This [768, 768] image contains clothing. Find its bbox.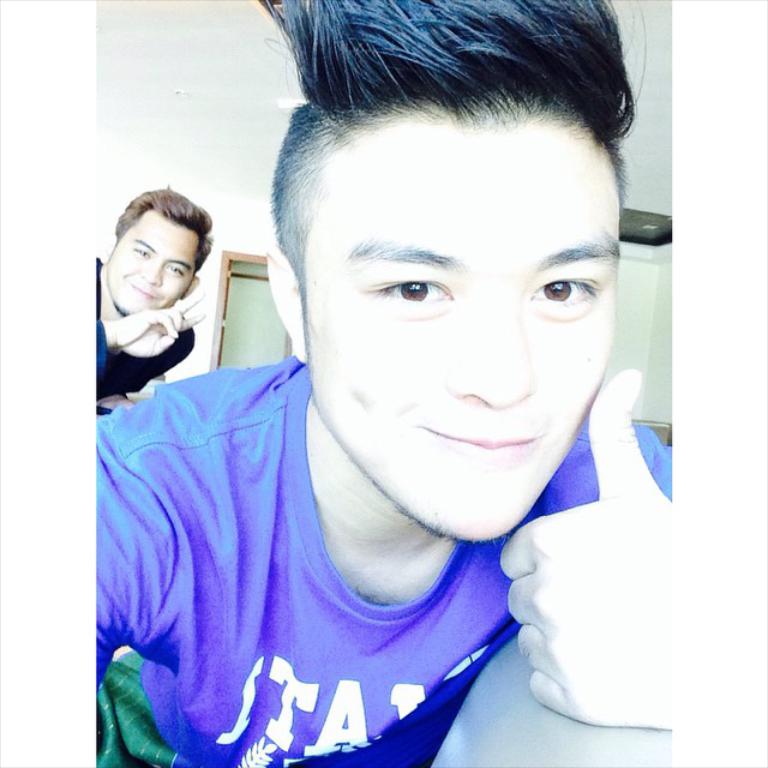
[left=95, top=254, right=196, bottom=413].
